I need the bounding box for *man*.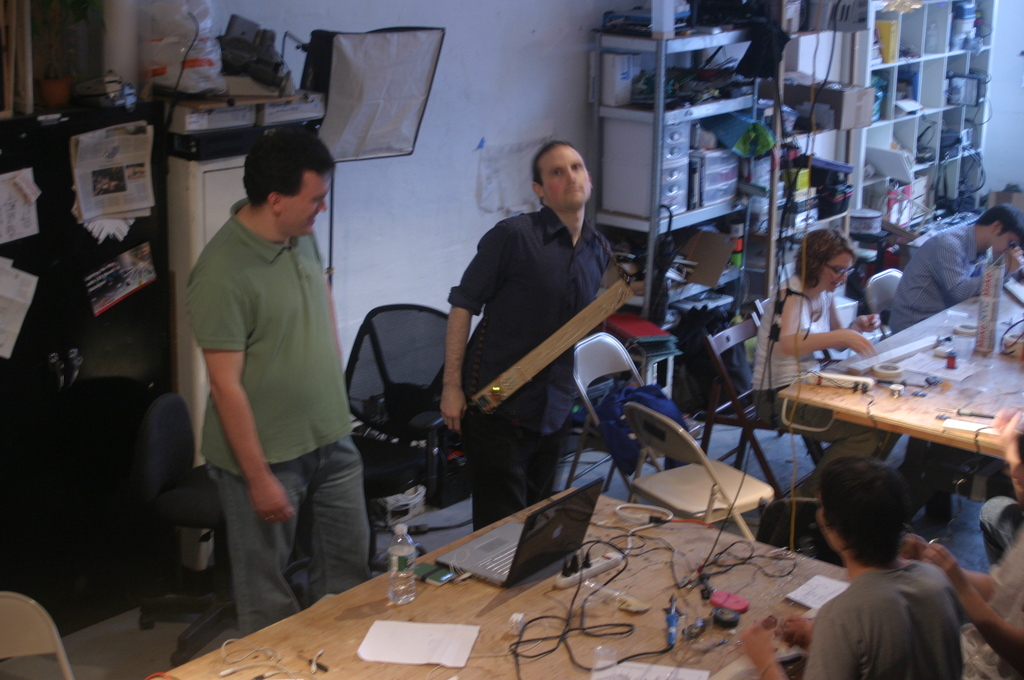
Here it is: box(189, 121, 378, 641).
